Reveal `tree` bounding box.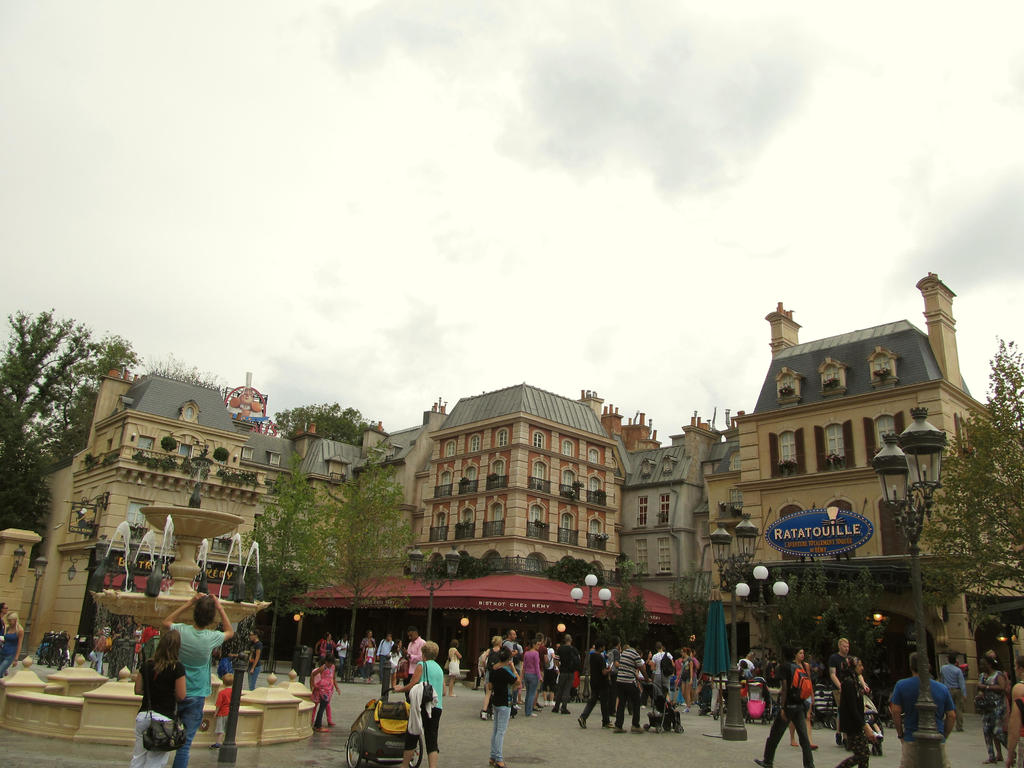
Revealed: box=[755, 550, 922, 712].
